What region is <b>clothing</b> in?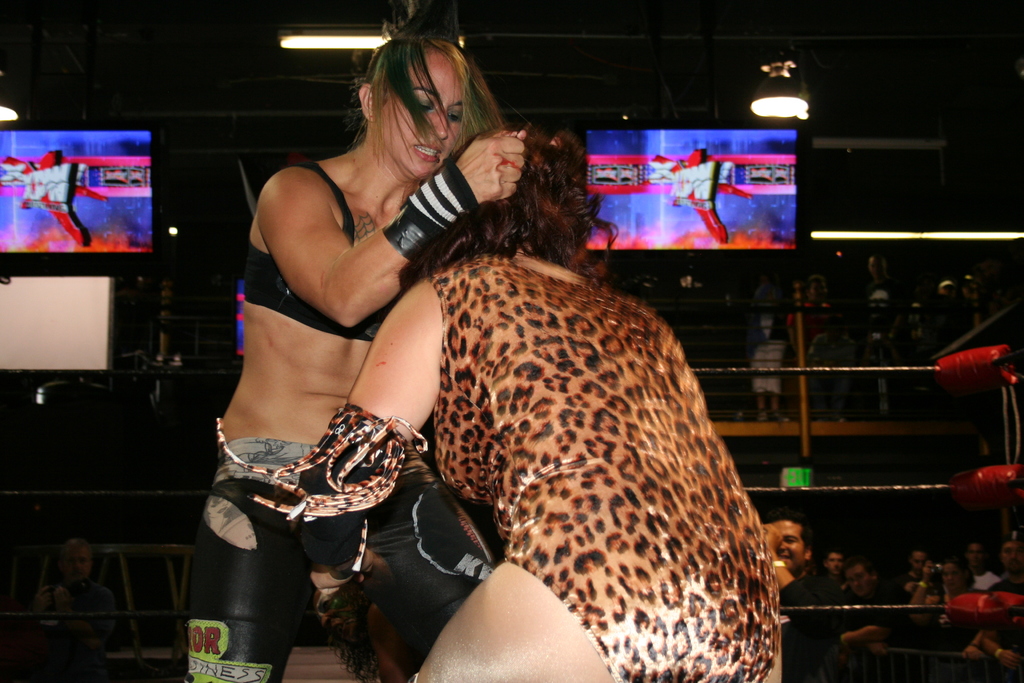
[left=38, top=580, right=113, bottom=682].
